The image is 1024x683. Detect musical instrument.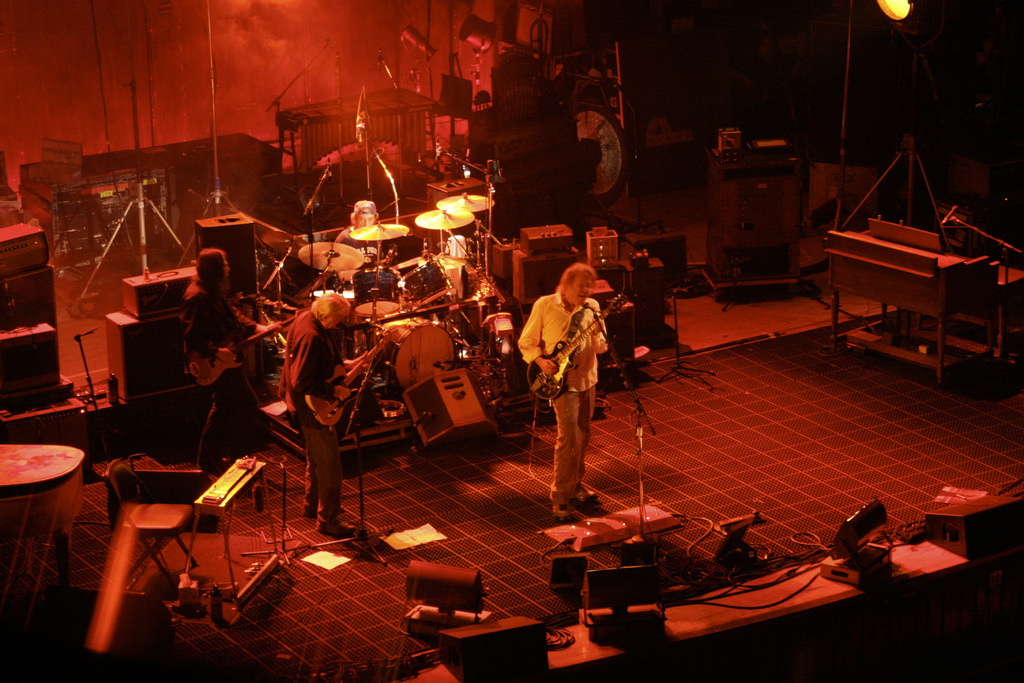
Detection: [left=522, top=285, right=632, bottom=404].
